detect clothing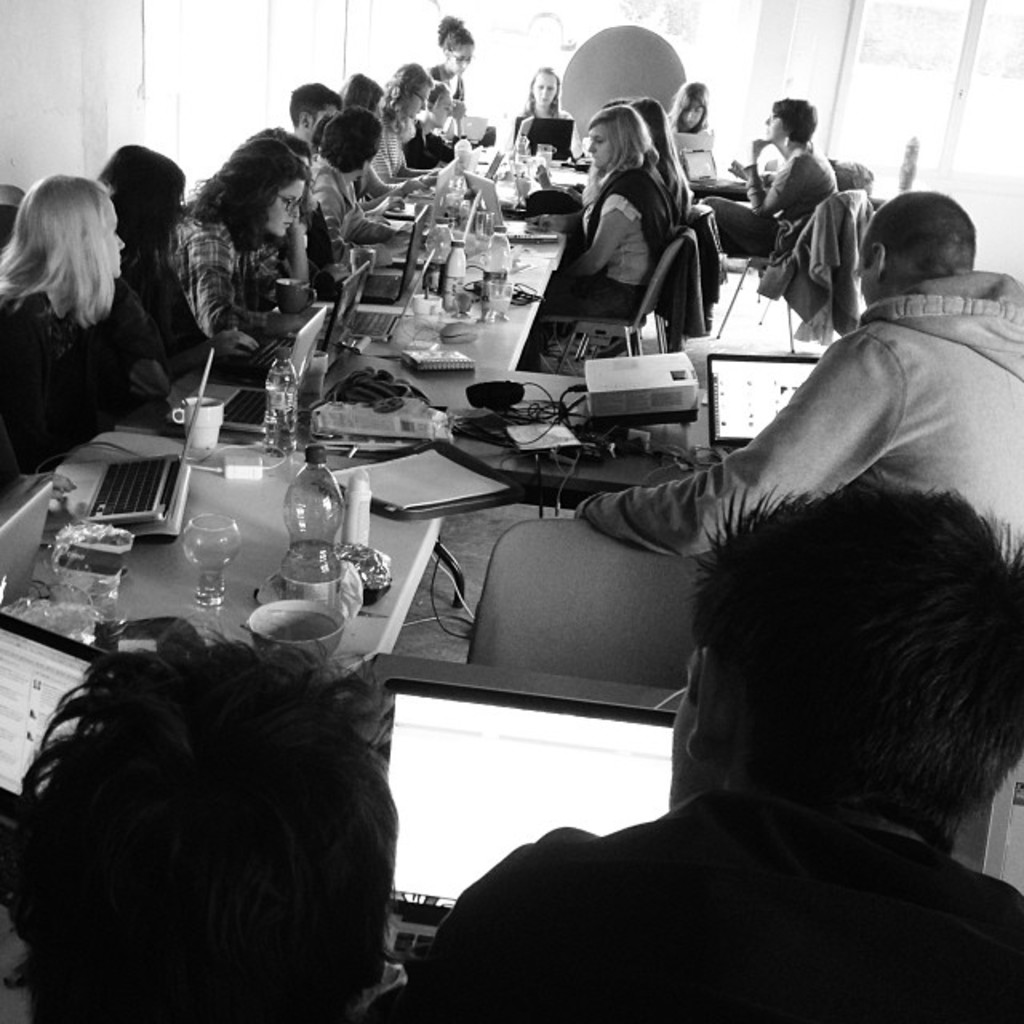
BBox(514, 104, 576, 157)
